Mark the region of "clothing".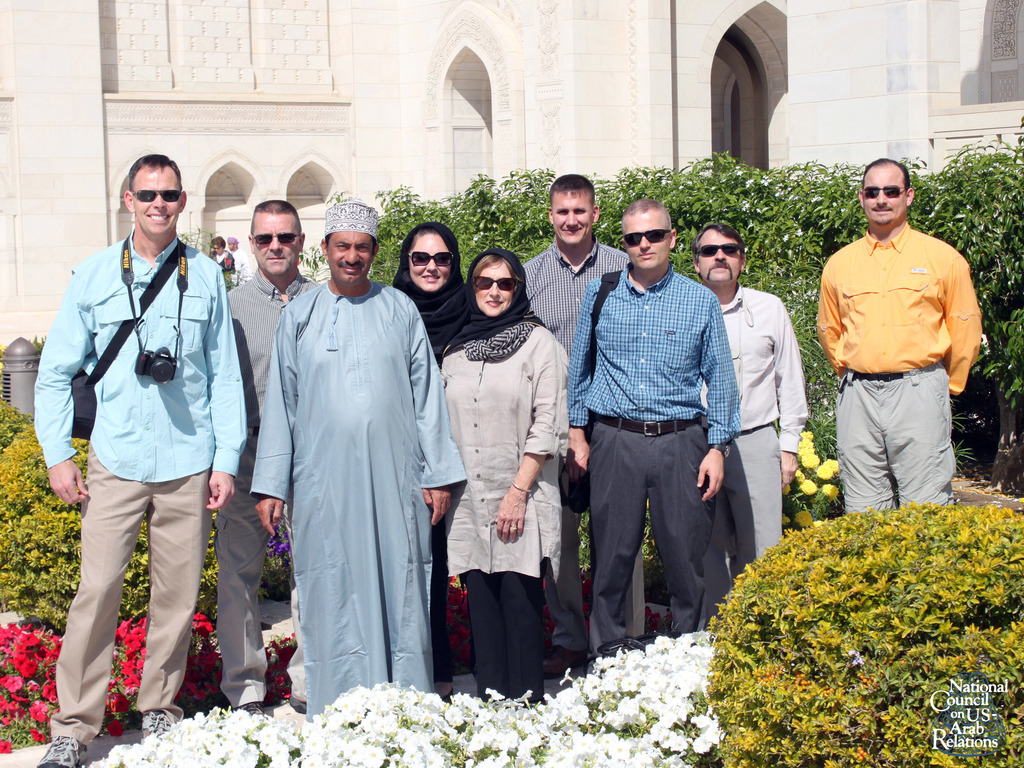
Region: box(428, 320, 573, 692).
